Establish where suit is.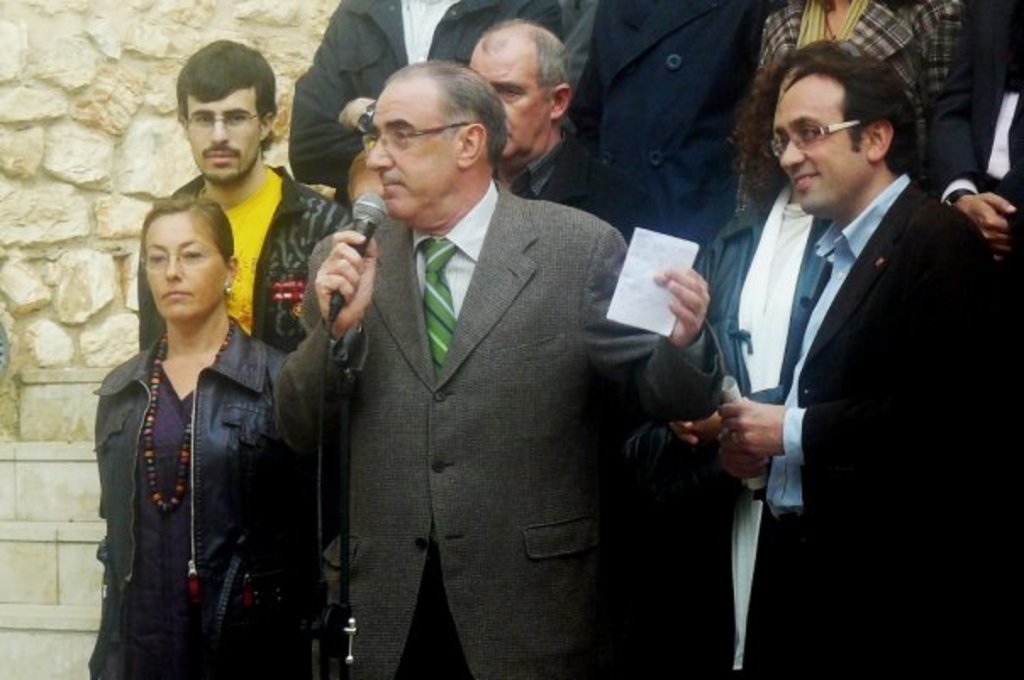
Established at 575, 0, 770, 246.
